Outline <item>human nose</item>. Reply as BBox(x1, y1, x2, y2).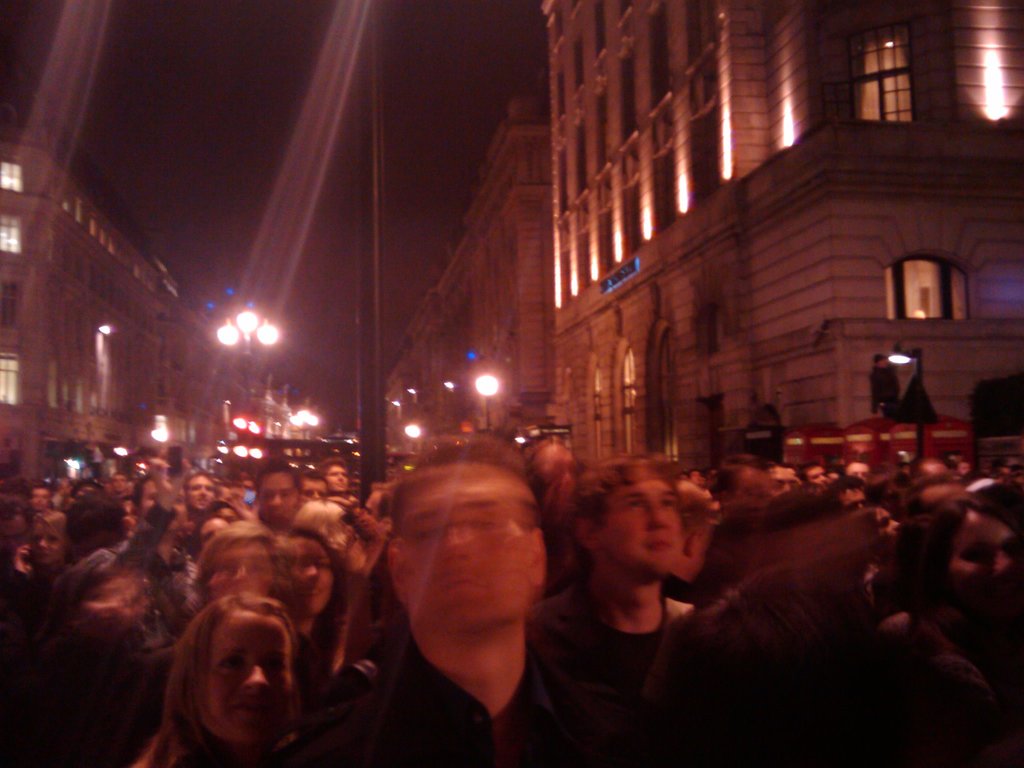
BBox(783, 484, 790, 492).
